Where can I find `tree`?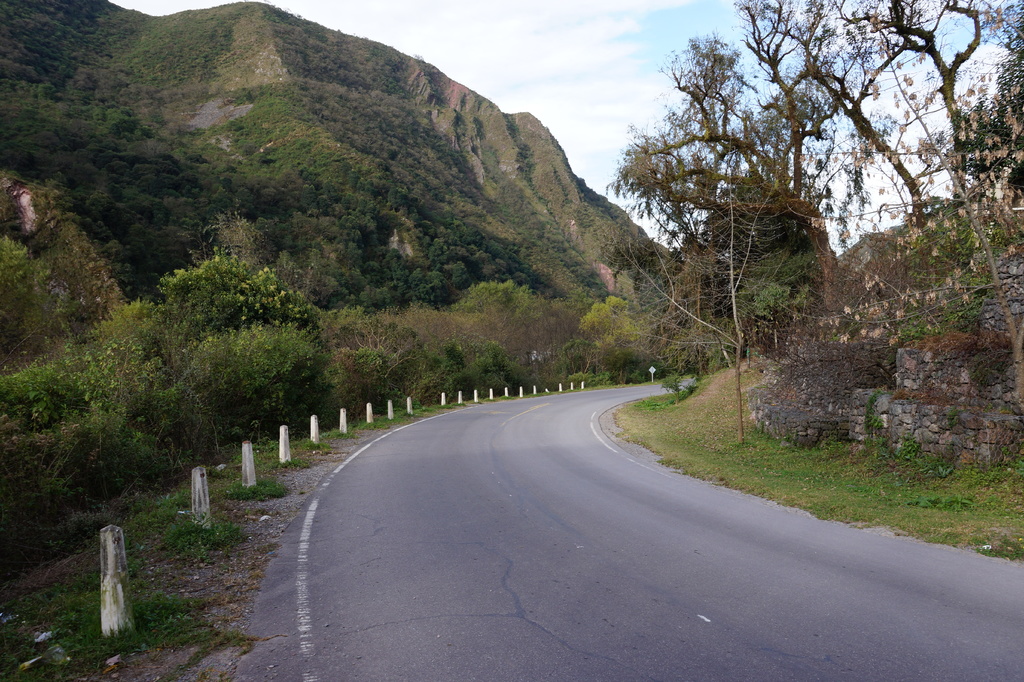
You can find it at {"left": 0, "top": 237, "right": 72, "bottom": 389}.
